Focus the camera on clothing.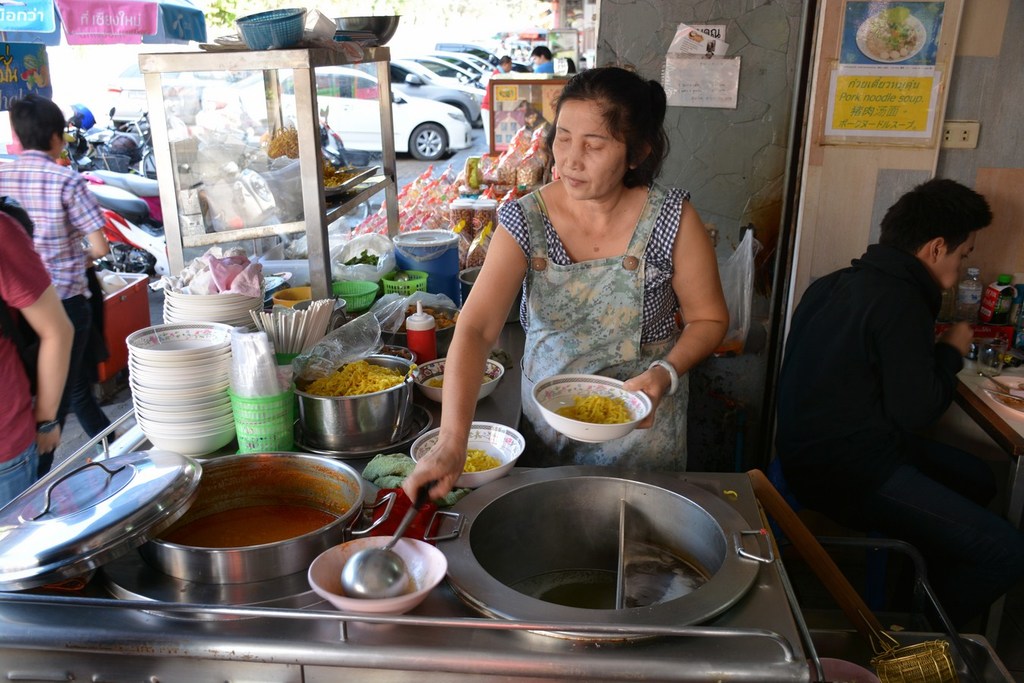
Focus region: pyautogui.locateOnScreen(507, 181, 697, 476).
